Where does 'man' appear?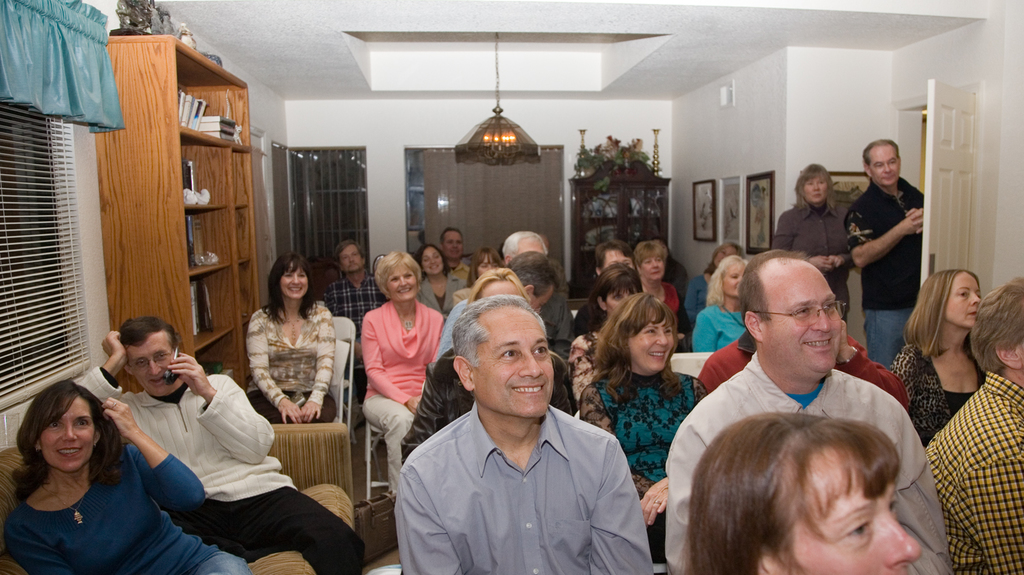
Appears at (846, 141, 924, 369).
